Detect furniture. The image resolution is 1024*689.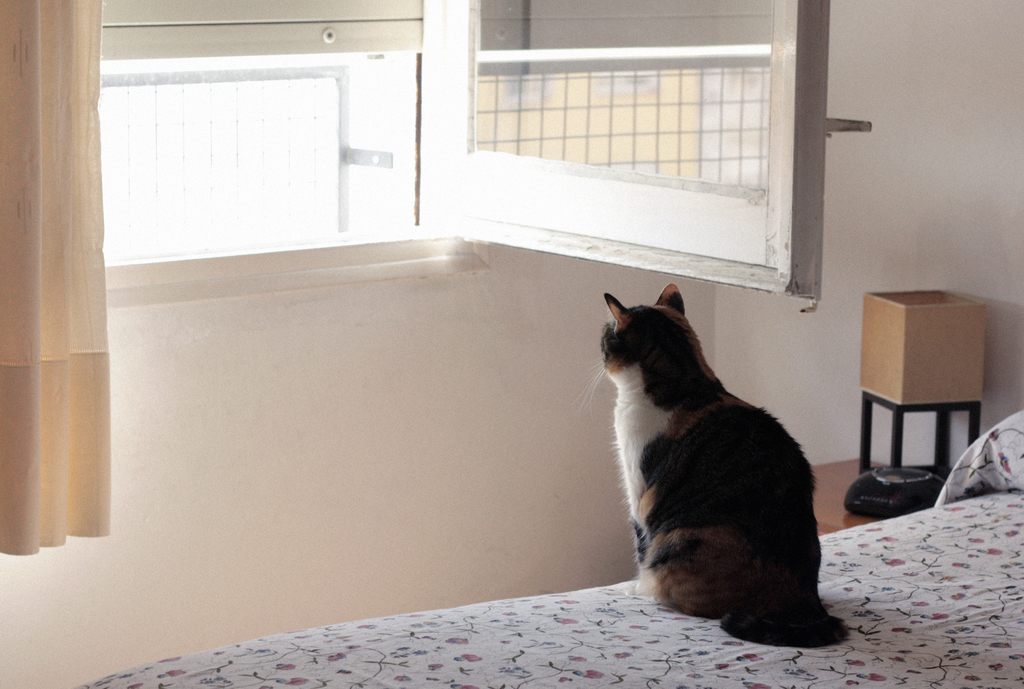
bbox=[808, 455, 948, 537].
